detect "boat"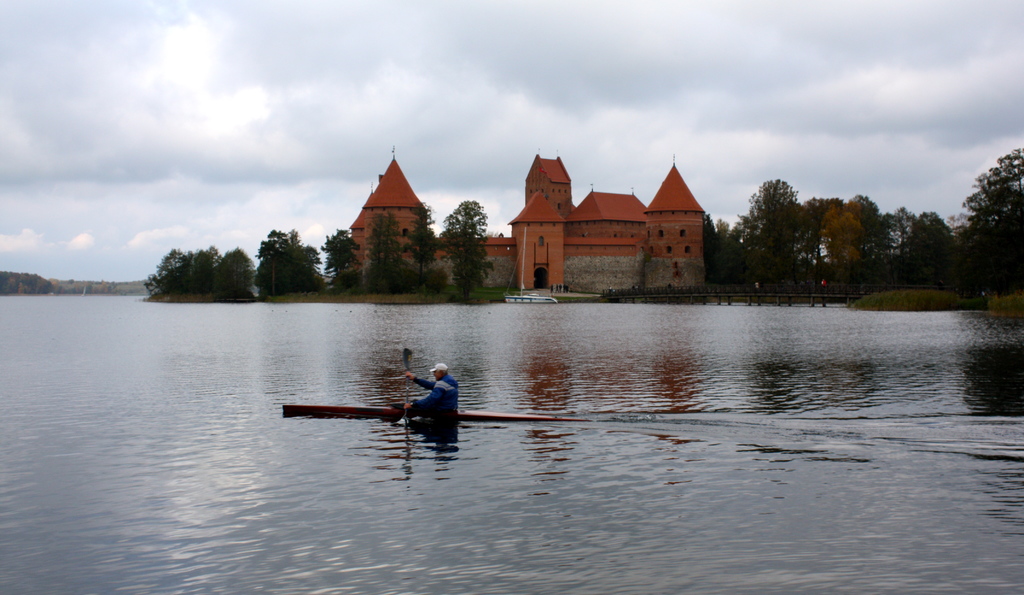
bbox(281, 394, 596, 423)
